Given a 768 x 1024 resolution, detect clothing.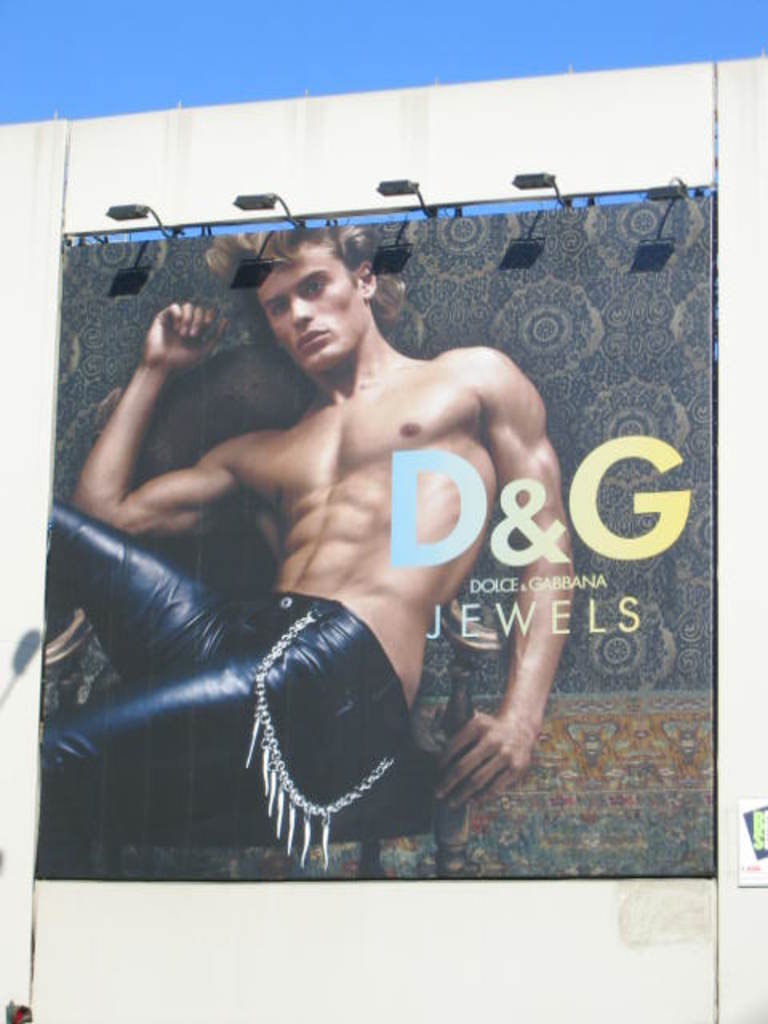
34, 504, 443, 851.
